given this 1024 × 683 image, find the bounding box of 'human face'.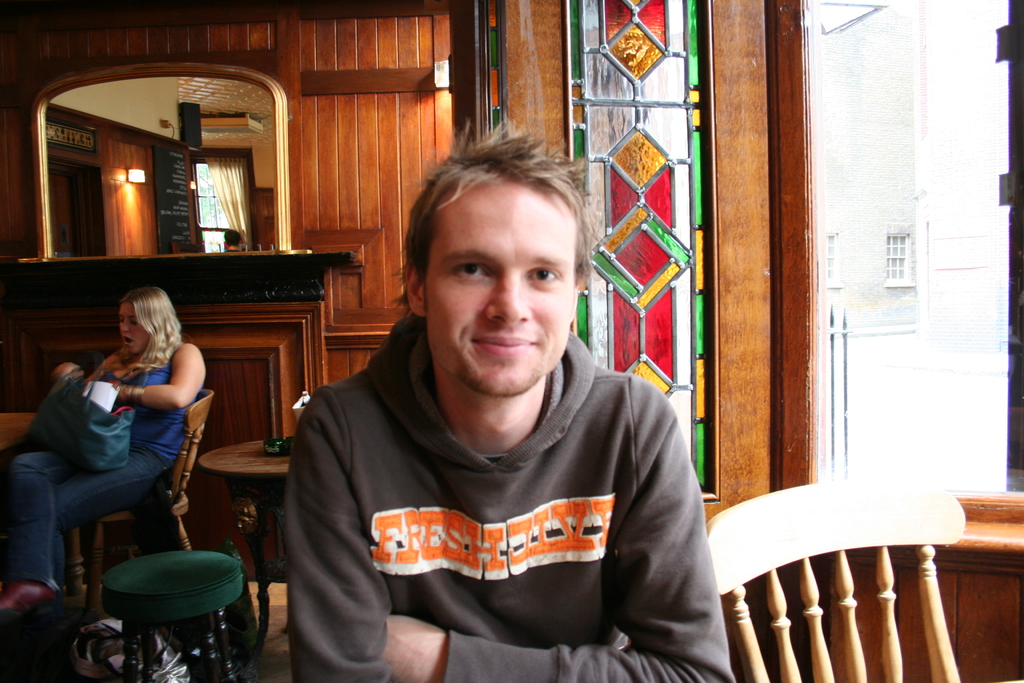
Rect(425, 179, 577, 393).
